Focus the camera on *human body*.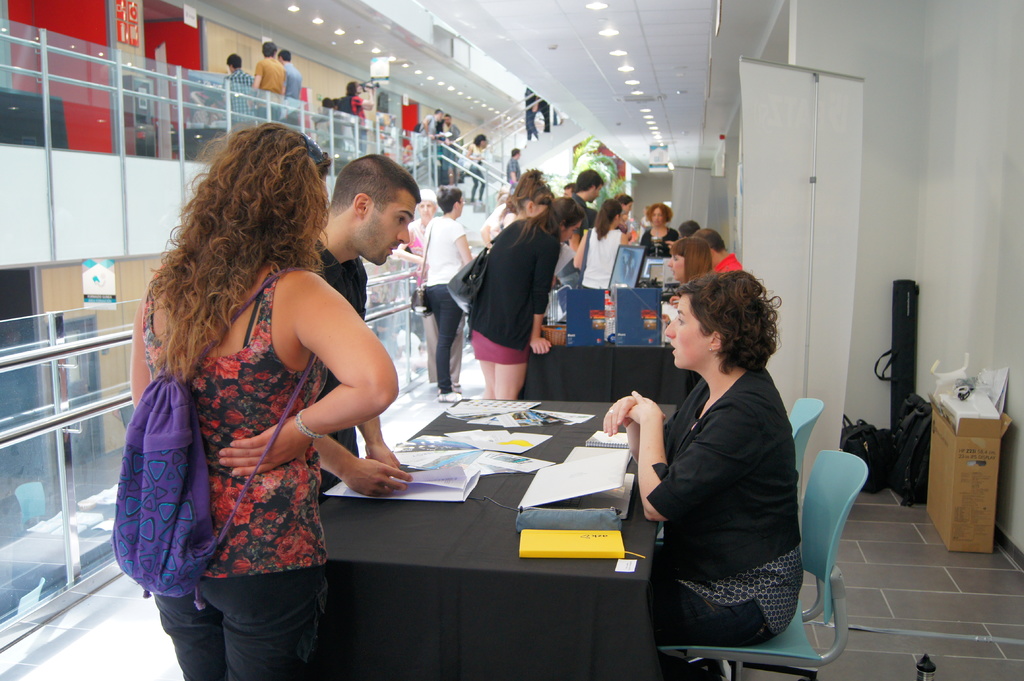
Focus region: BBox(504, 146, 518, 197).
